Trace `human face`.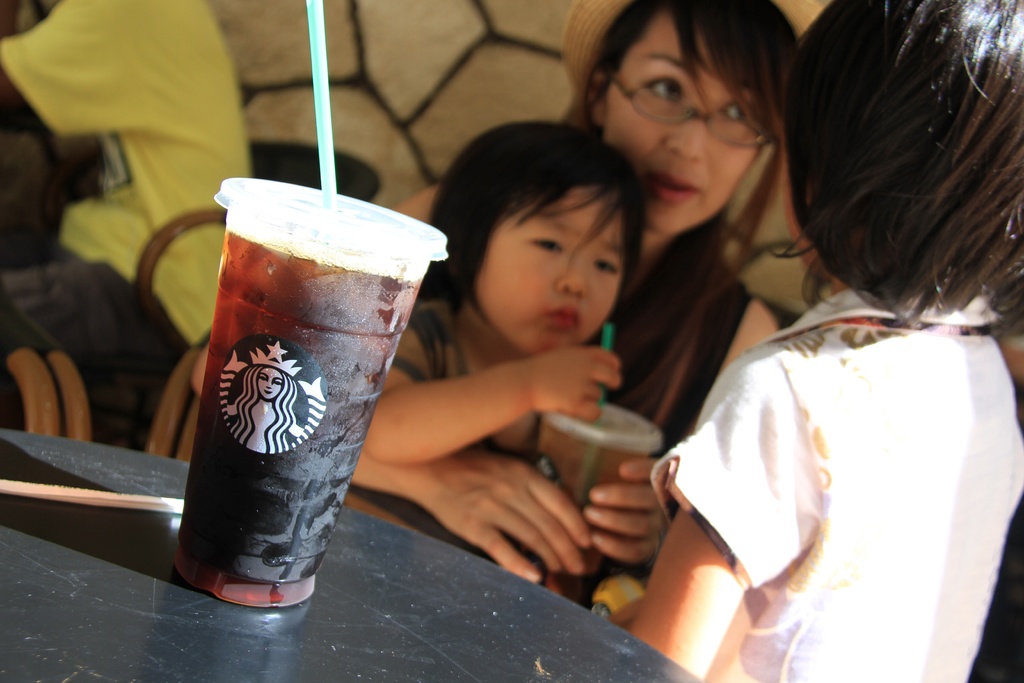
Traced to [458,164,642,357].
